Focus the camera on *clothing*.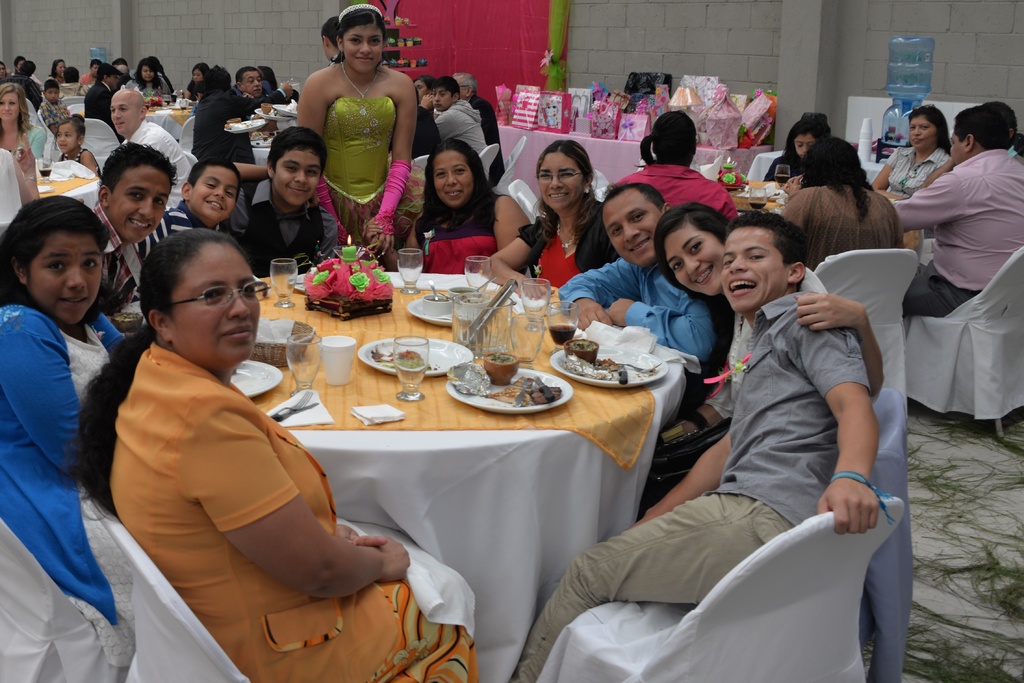
Focus region: box(0, 311, 113, 612).
